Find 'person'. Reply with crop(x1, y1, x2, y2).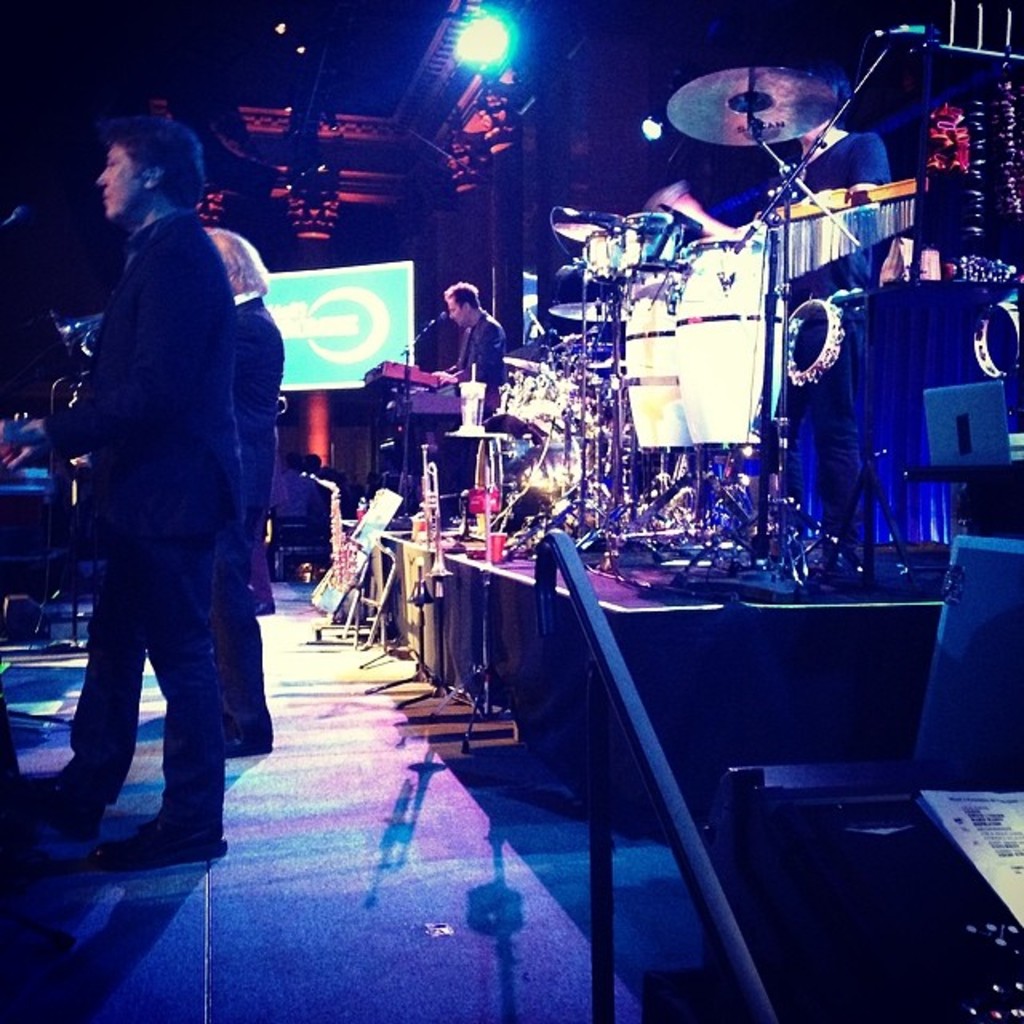
crop(206, 222, 286, 749).
